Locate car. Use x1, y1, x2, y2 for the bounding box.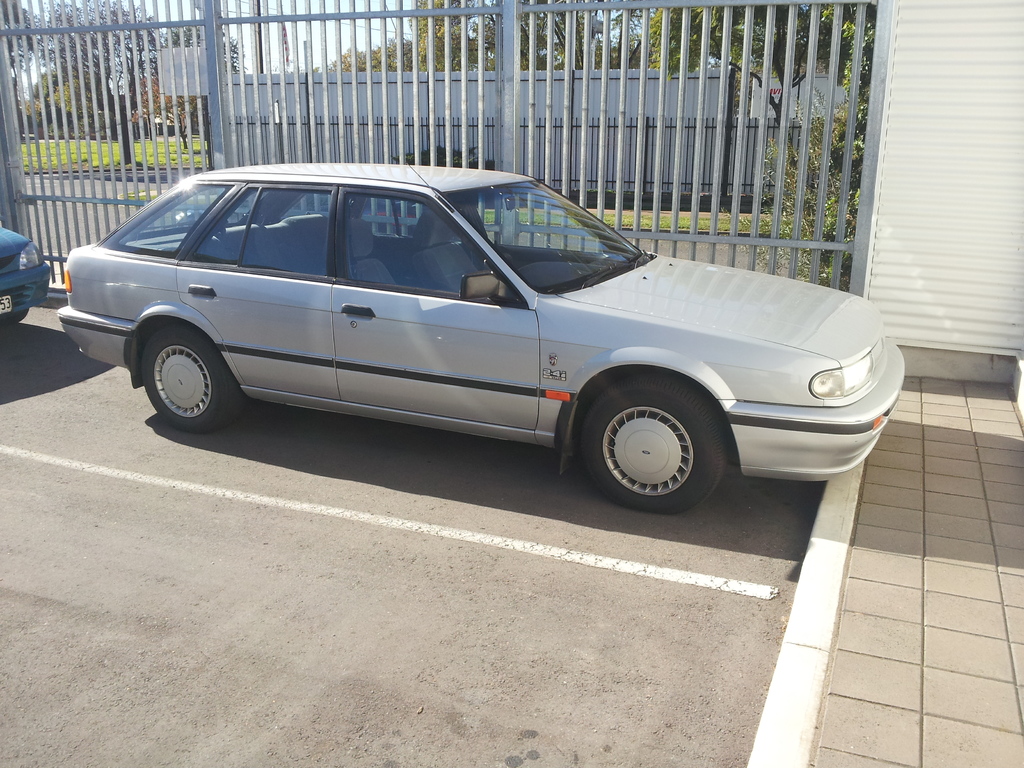
0, 220, 52, 321.
